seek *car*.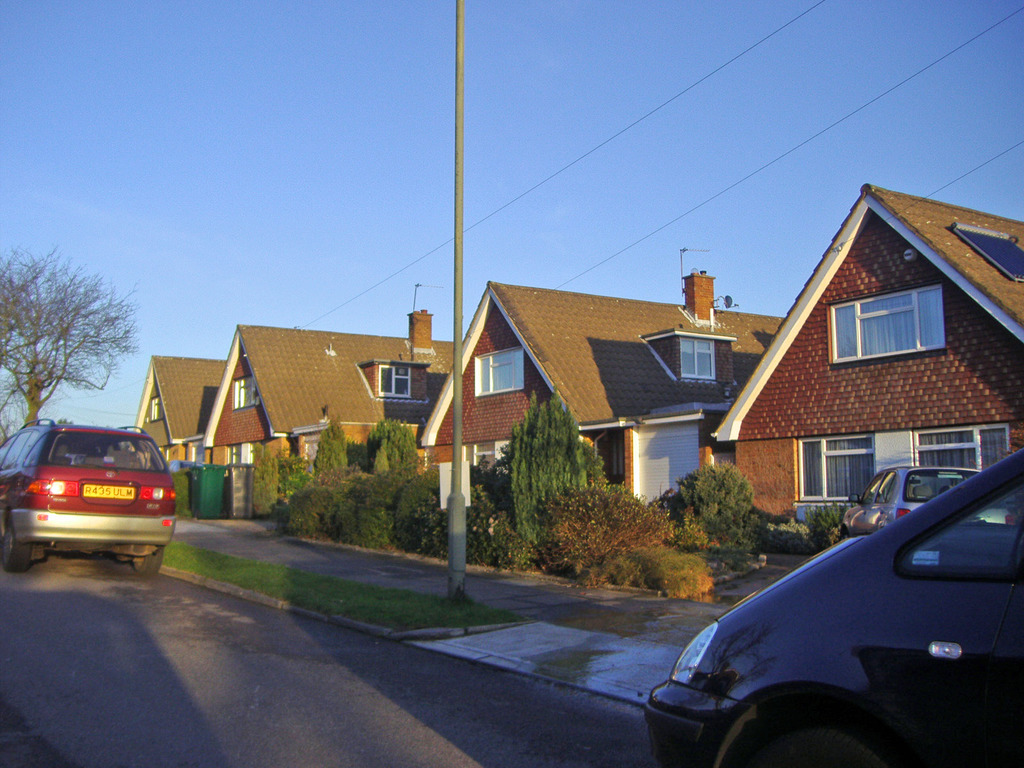
<region>6, 419, 185, 584</region>.
